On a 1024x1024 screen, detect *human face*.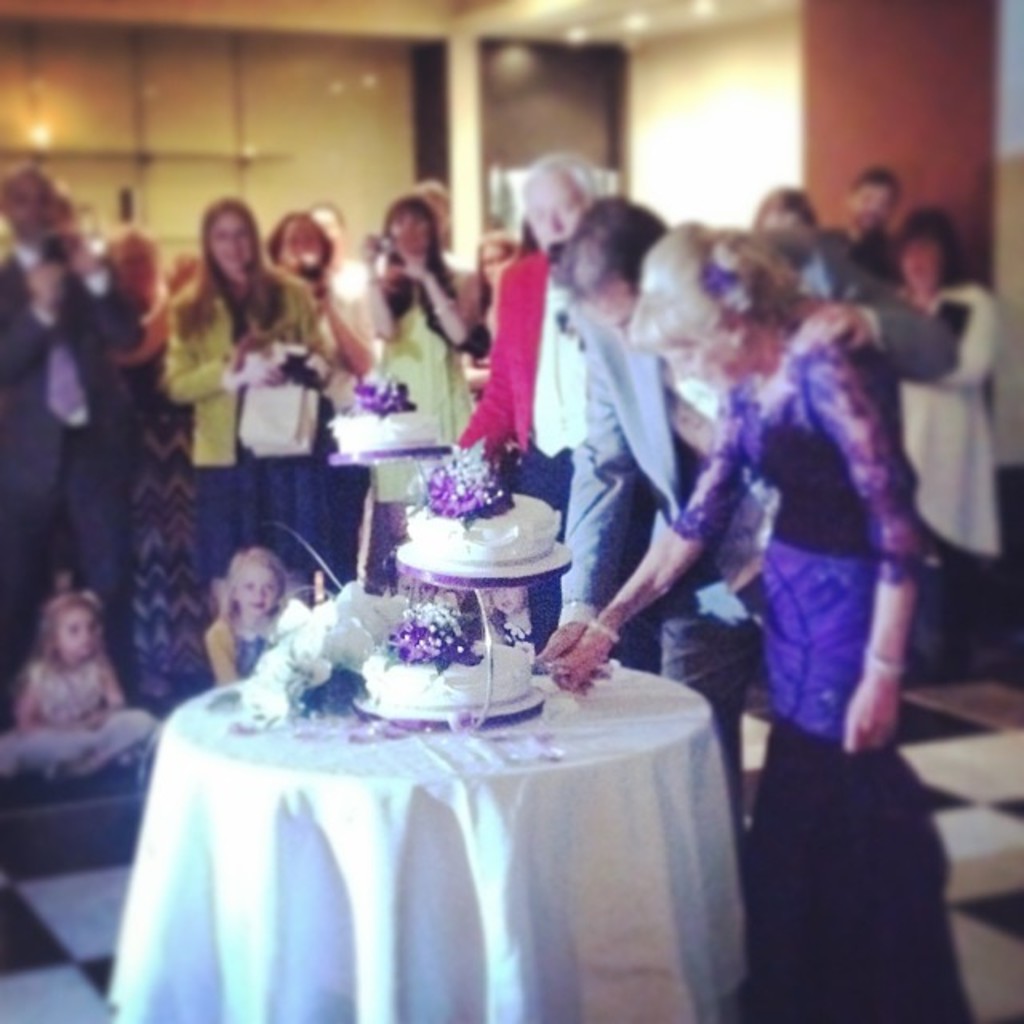
pyautogui.locateOnScreen(203, 206, 258, 275).
